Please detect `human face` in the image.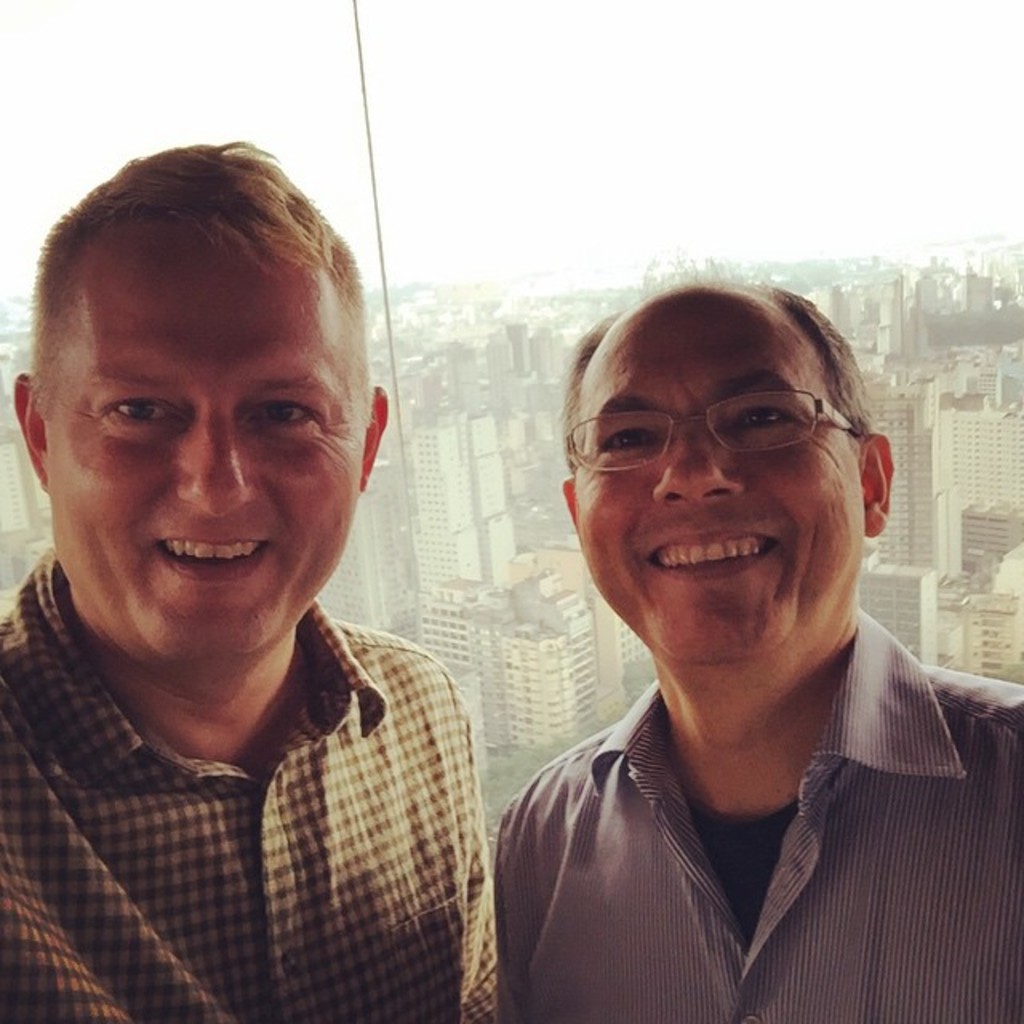
rect(573, 341, 864, 661).
